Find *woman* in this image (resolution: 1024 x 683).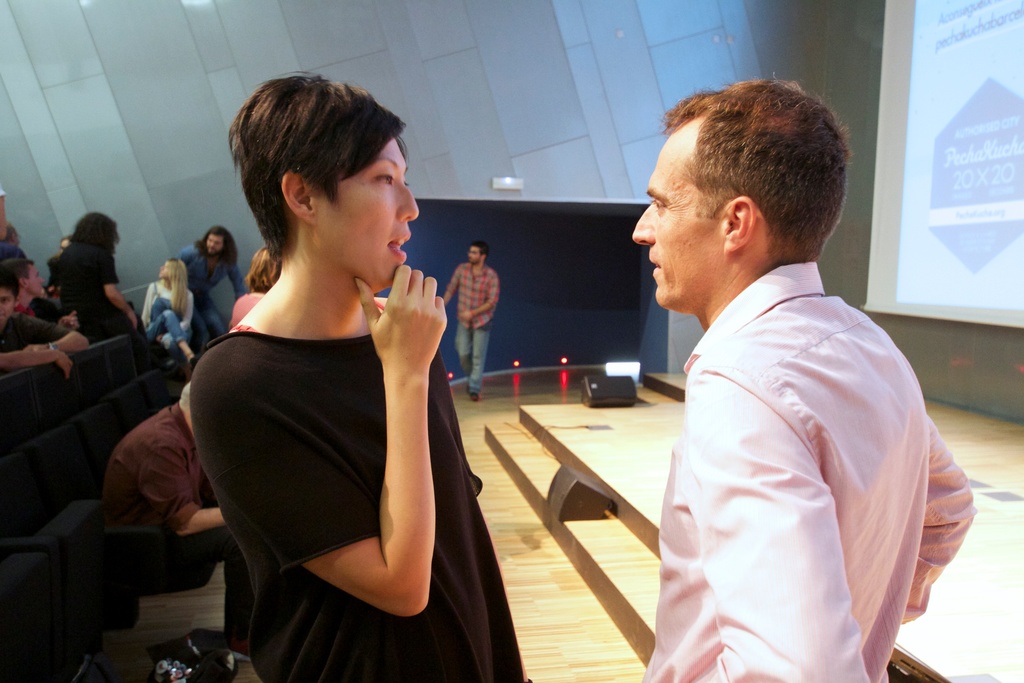
[left=161, top=70, right=485, bottom=682].
